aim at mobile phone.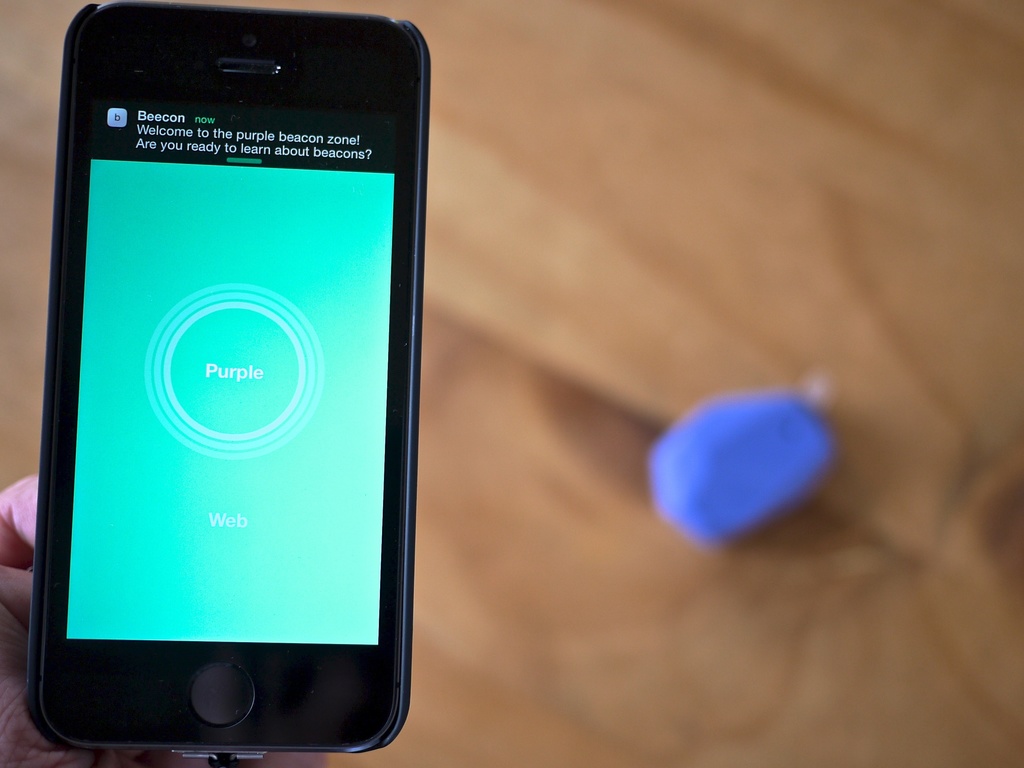
Aimed at bbox=[22, 7, 416, 767].
